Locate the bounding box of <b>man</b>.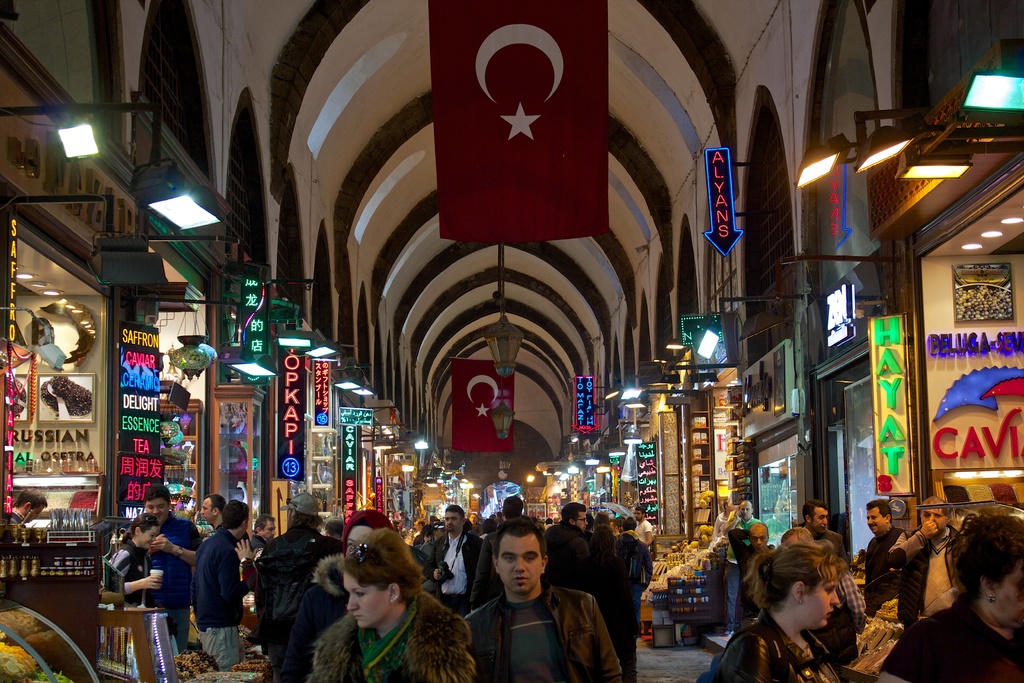
Bounding box: region(541, 503, 619, 641).
